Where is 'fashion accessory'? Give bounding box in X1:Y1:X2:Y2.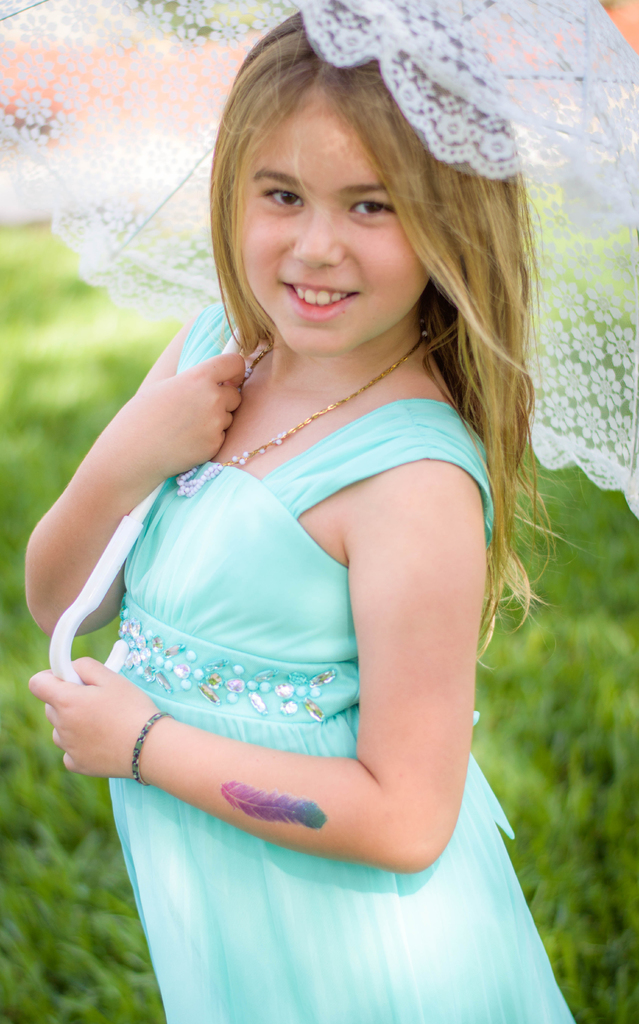
171:323:430:499.
